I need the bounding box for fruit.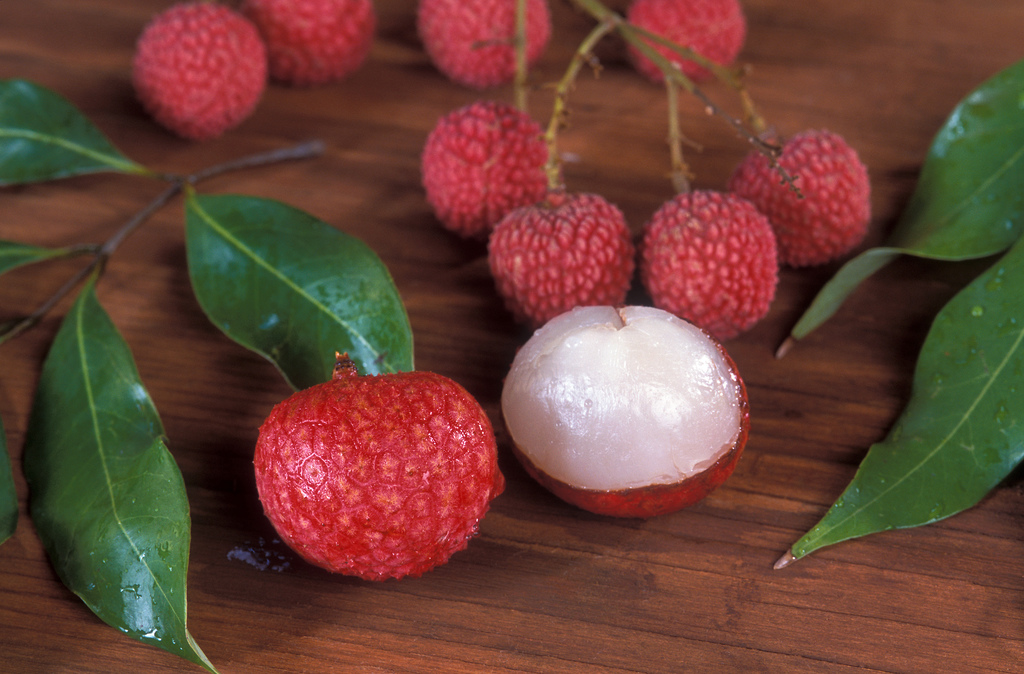
Here it is: (488,189,636,330).
